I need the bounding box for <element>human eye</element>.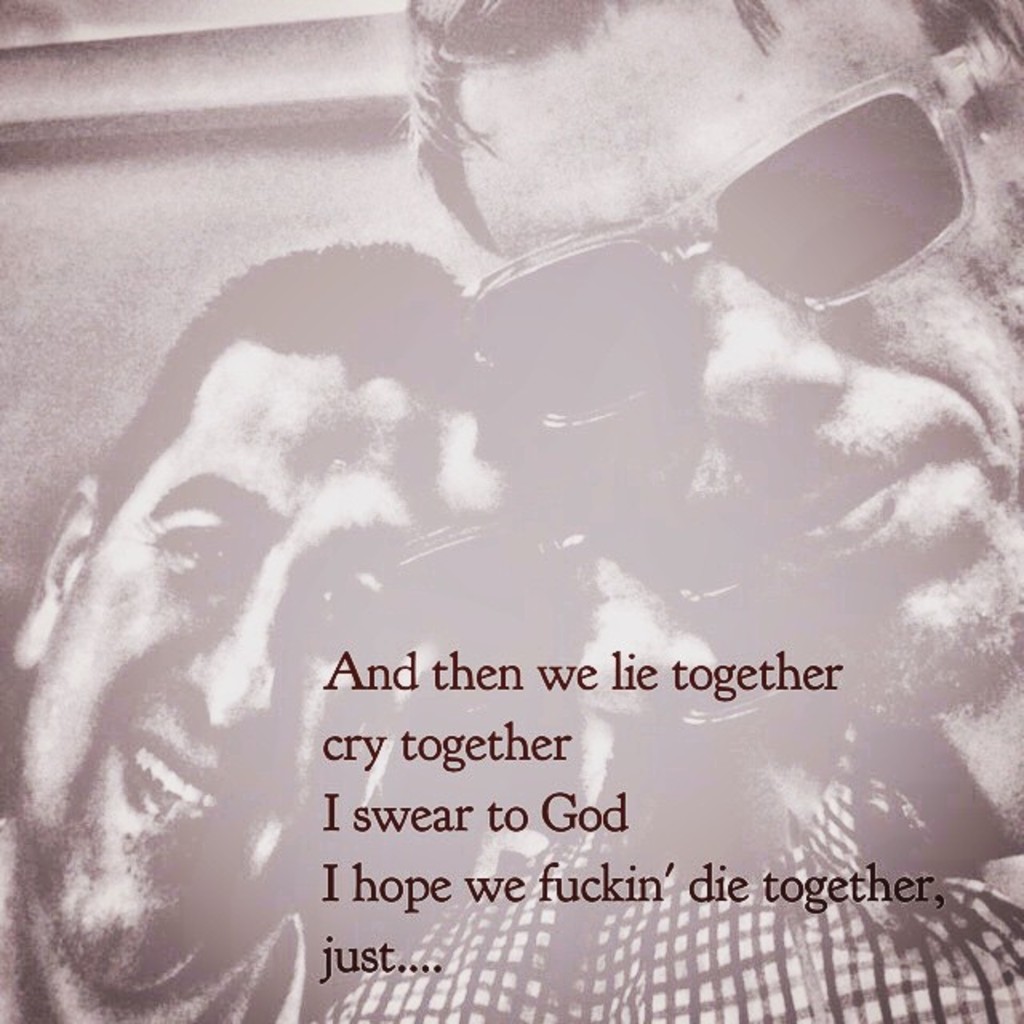
Here it is: bbox=[154, 523, 245, 606].
